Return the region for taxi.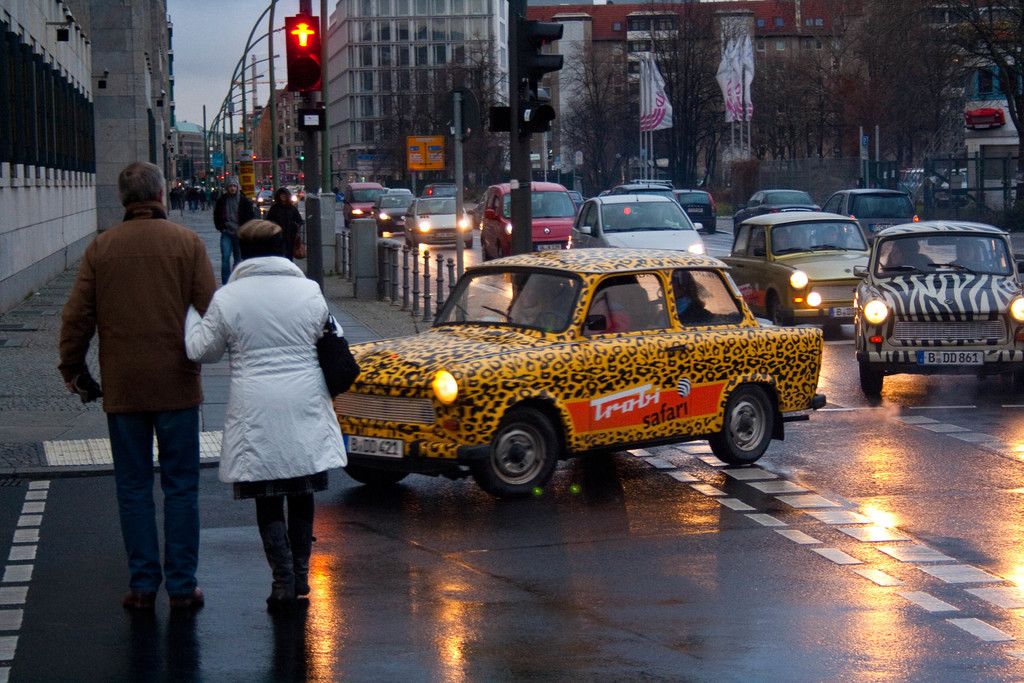
(x1=856, y1=217, x2=1023, y2=394).
